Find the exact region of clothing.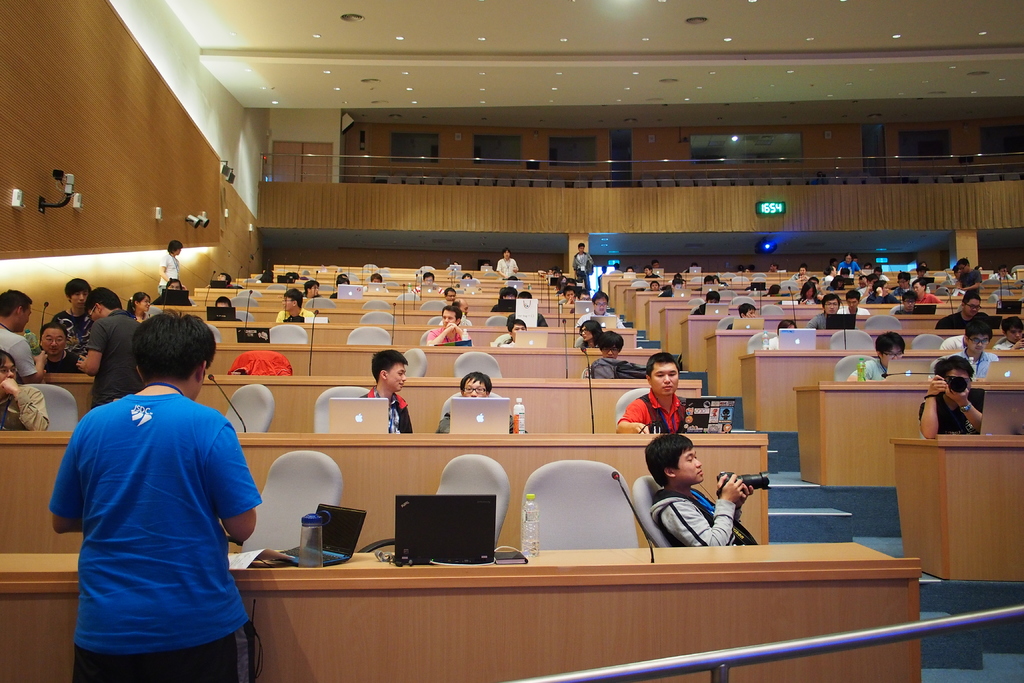
Exact region: (188,297,195,302).
